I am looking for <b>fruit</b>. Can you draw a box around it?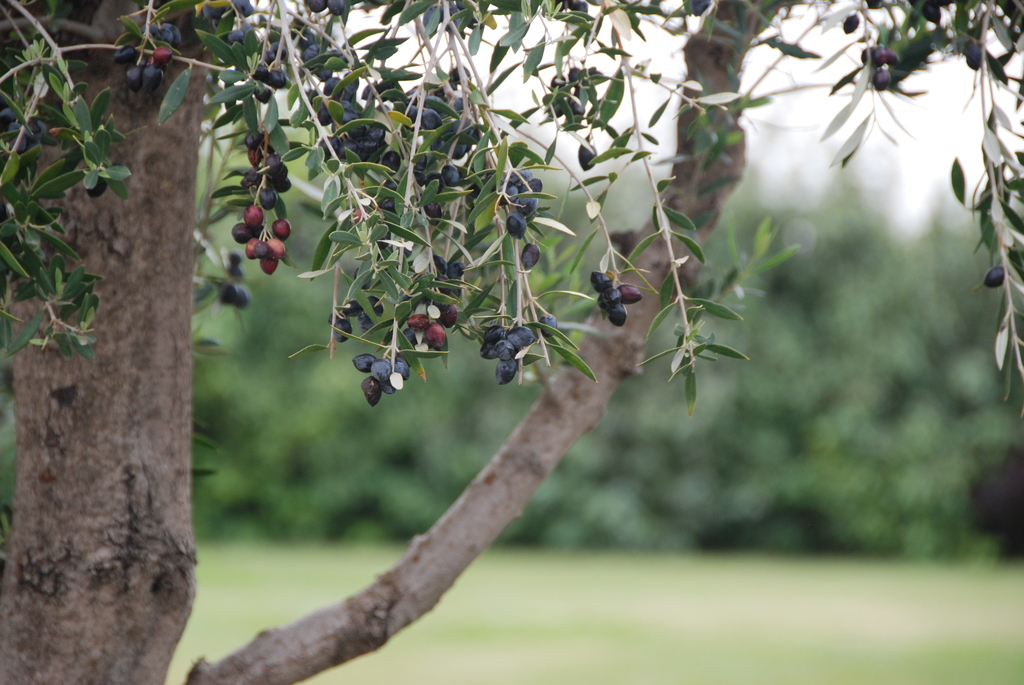
Sure, the bounding box is [845,11,865,32].
